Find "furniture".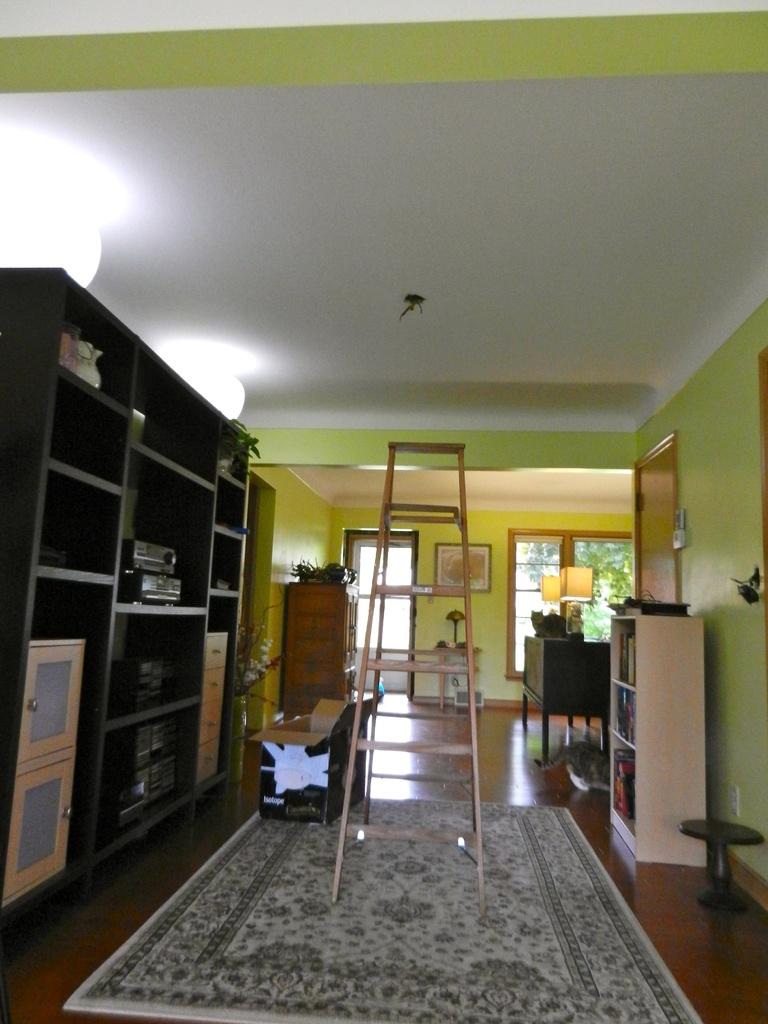
255:692:385:826.
